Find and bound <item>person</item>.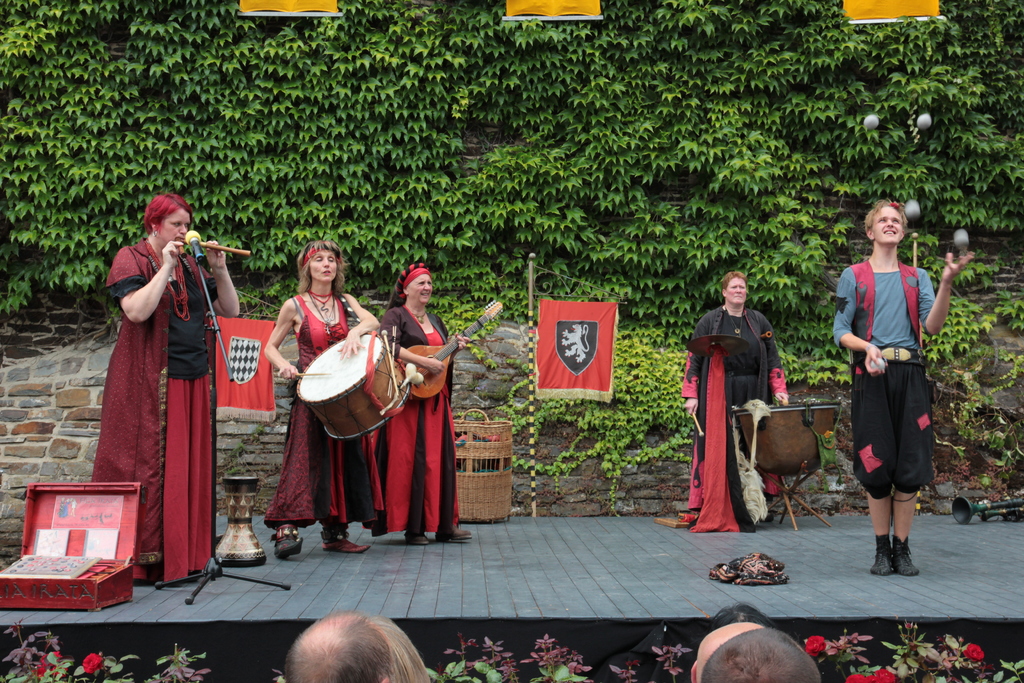
Bound: <bbox>262, 239, 381, 558</bbox>.
